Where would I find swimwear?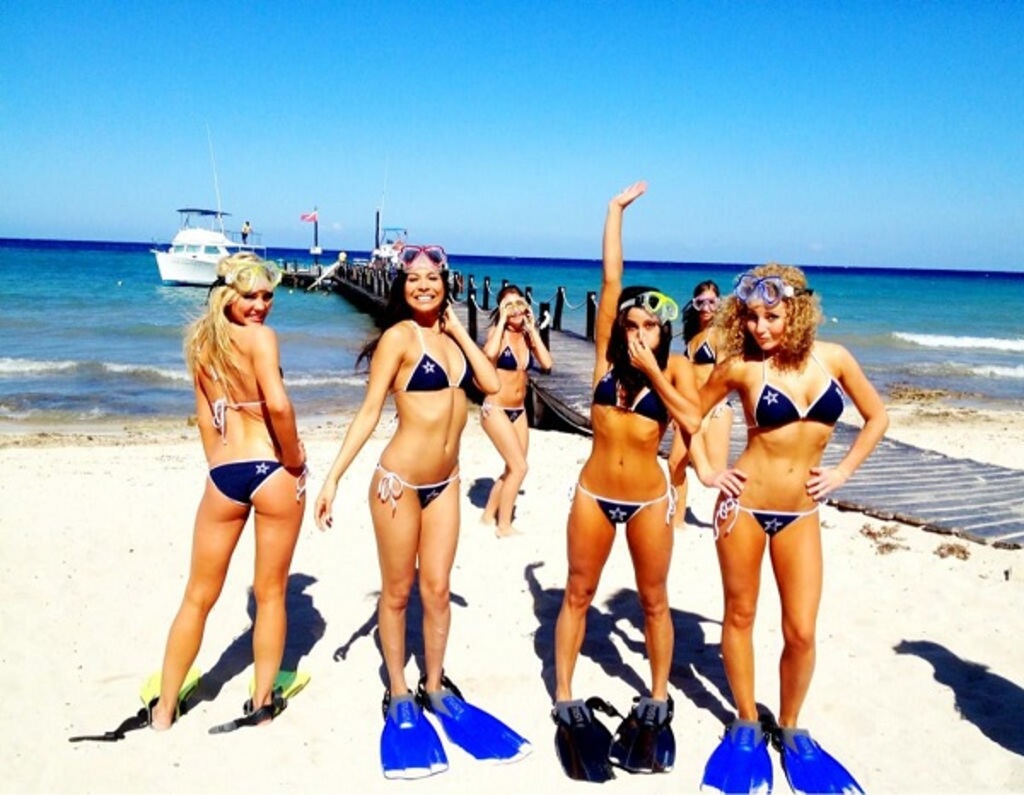
At <box>589,351,667,438</box>.
